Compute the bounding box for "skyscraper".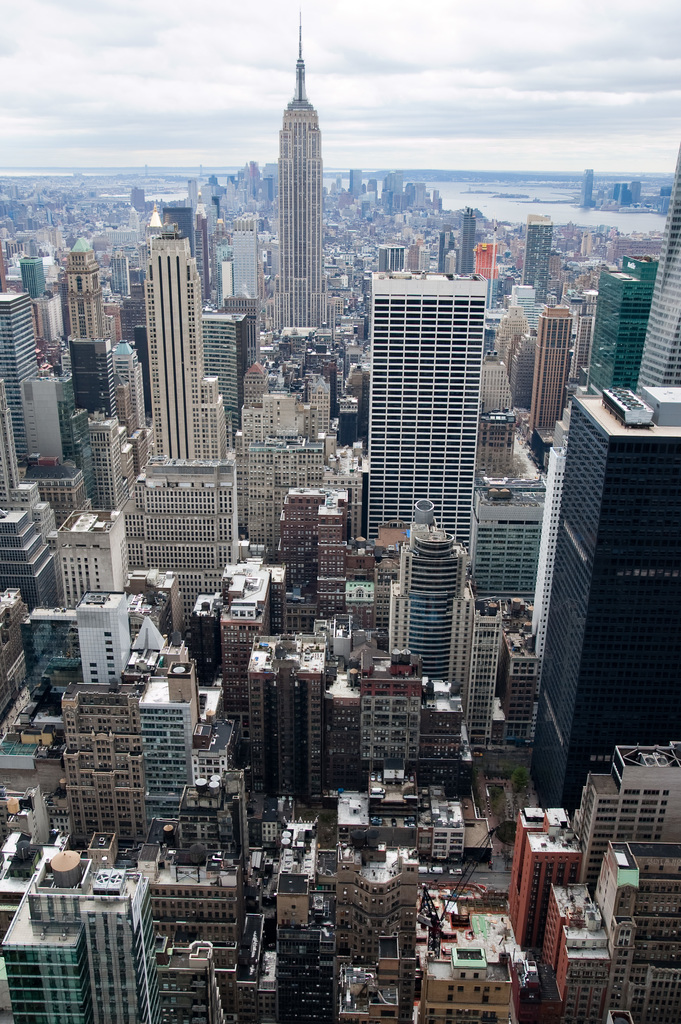
BBox(277, 12, 330, 337).
